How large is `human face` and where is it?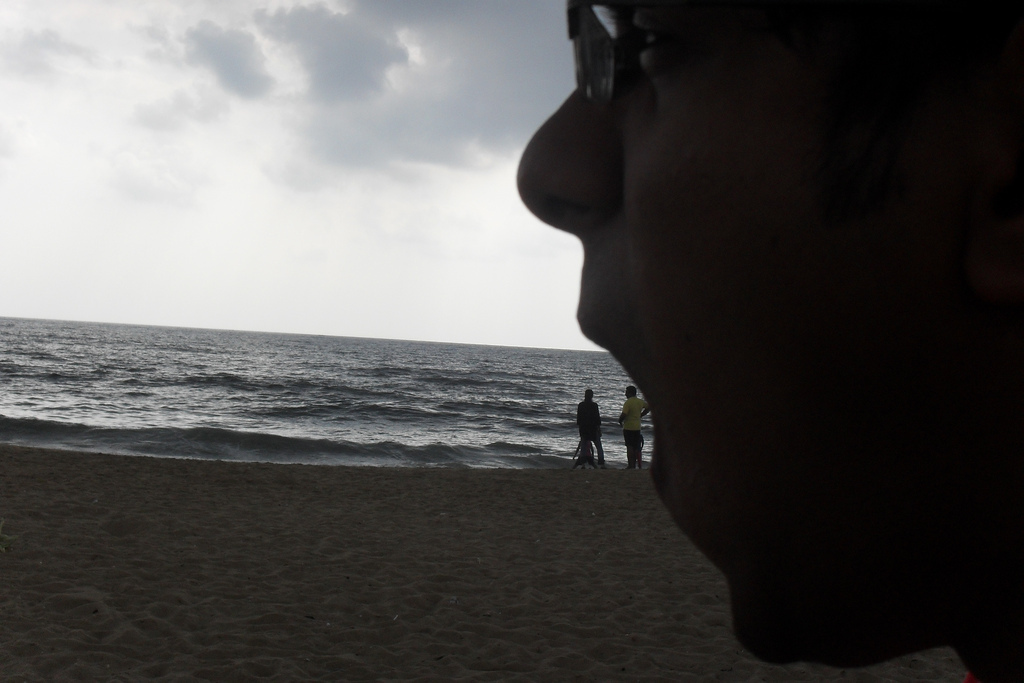
Bounding box: bbox(512, 0, 1023, 672).
